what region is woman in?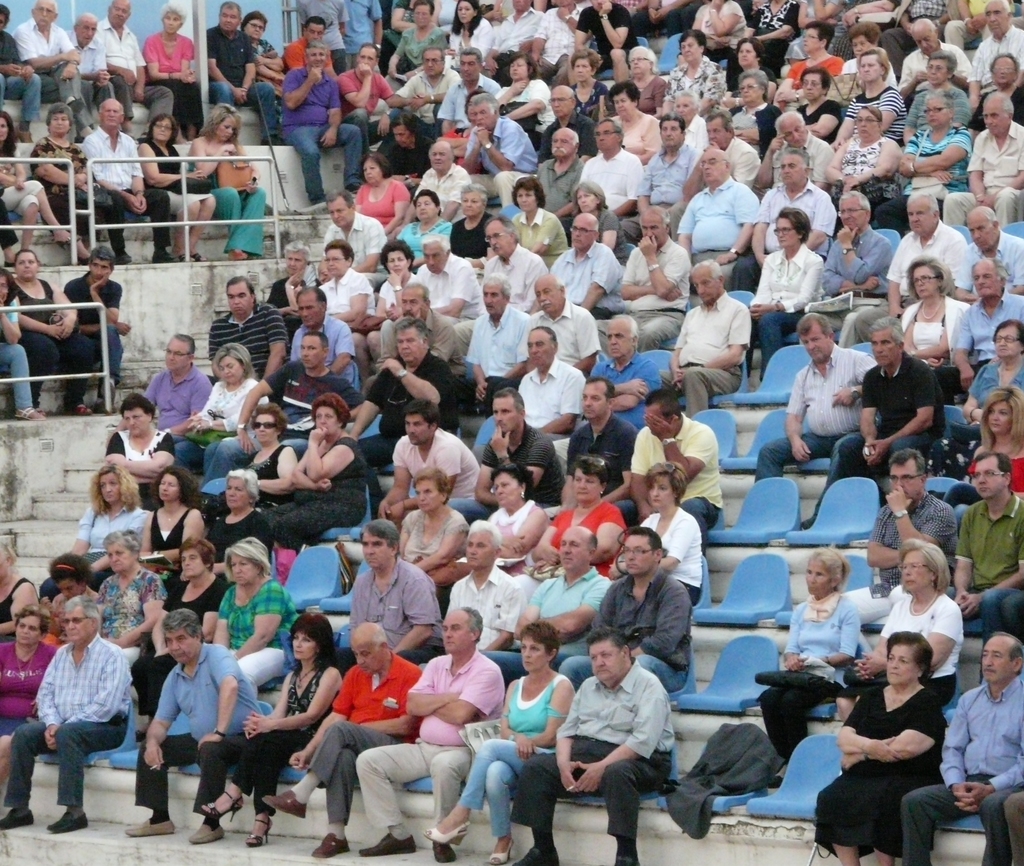
x1=754 y1=541 x2=858 y2=764.
